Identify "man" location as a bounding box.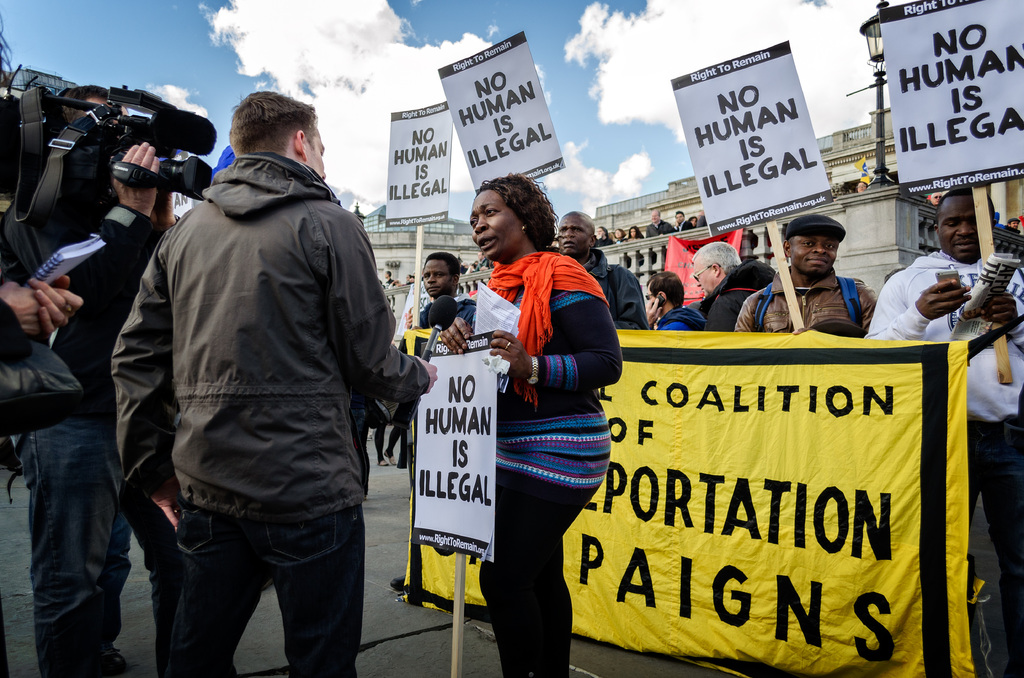
box=[0, 85, 180, 677].
